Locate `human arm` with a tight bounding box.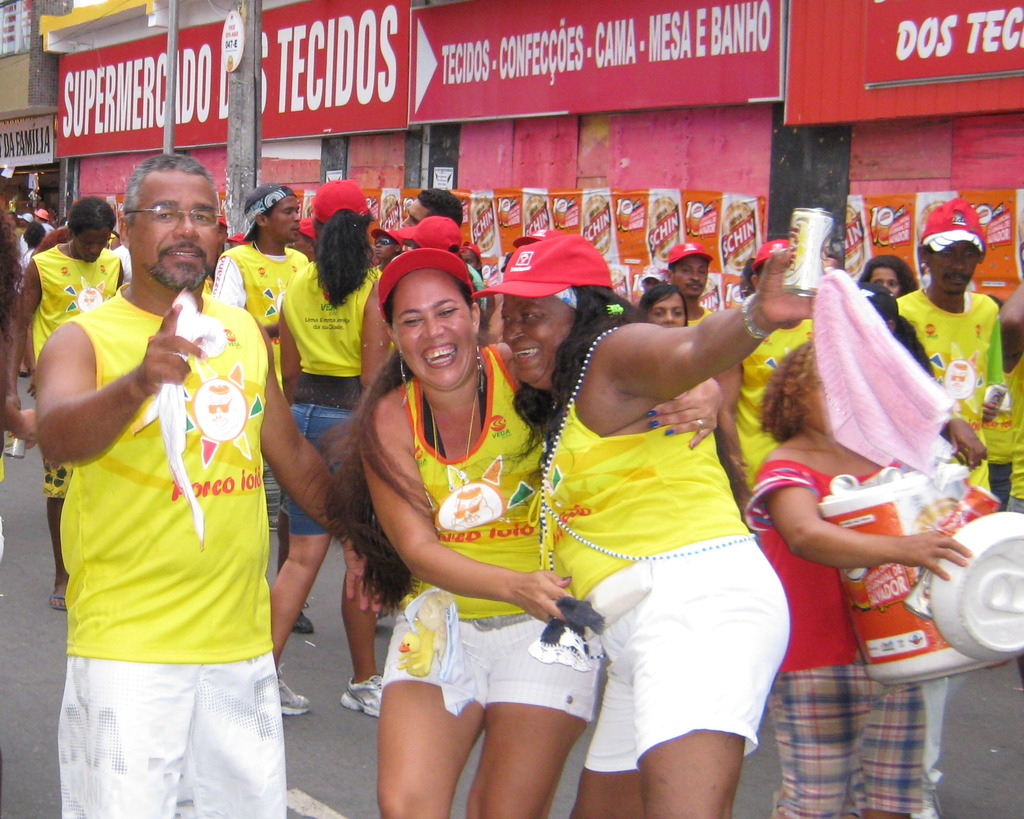
pyautogui.locateOnScreen(276, 304, 305, 405).
